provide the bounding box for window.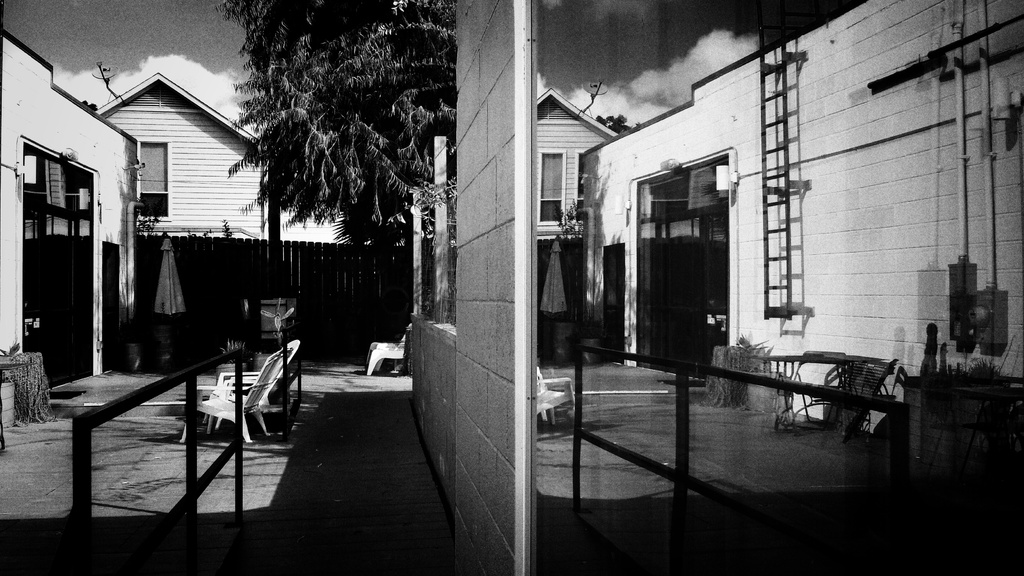
[635,220,656,369].
